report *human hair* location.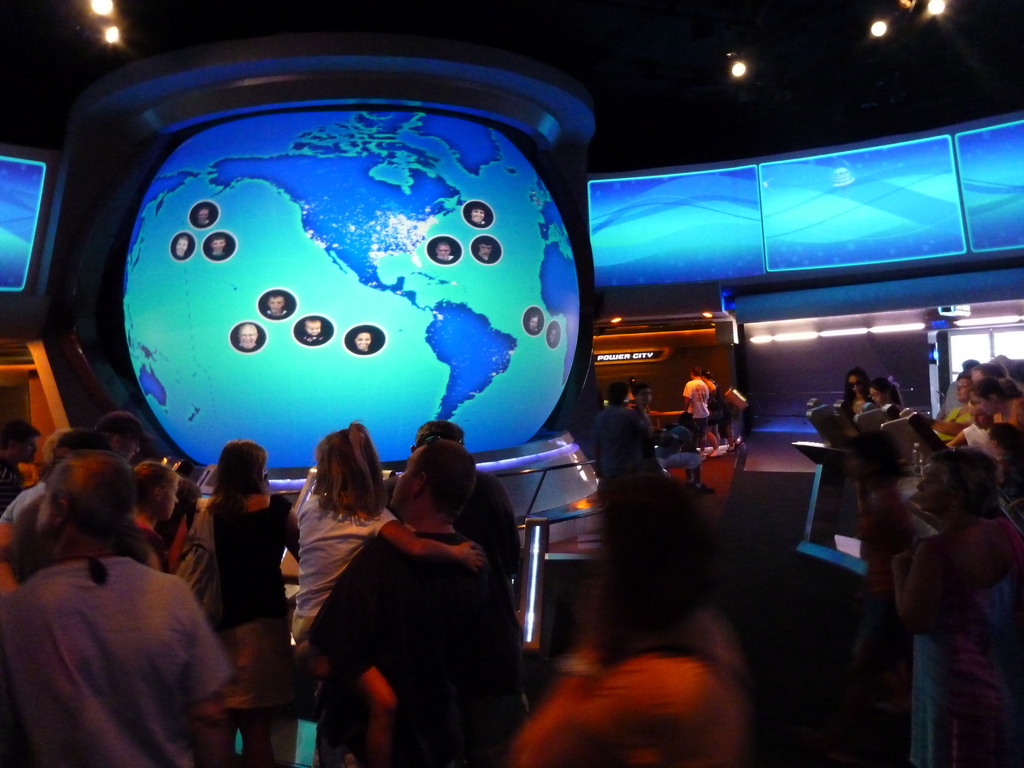
Report: 961 356 979 371.
